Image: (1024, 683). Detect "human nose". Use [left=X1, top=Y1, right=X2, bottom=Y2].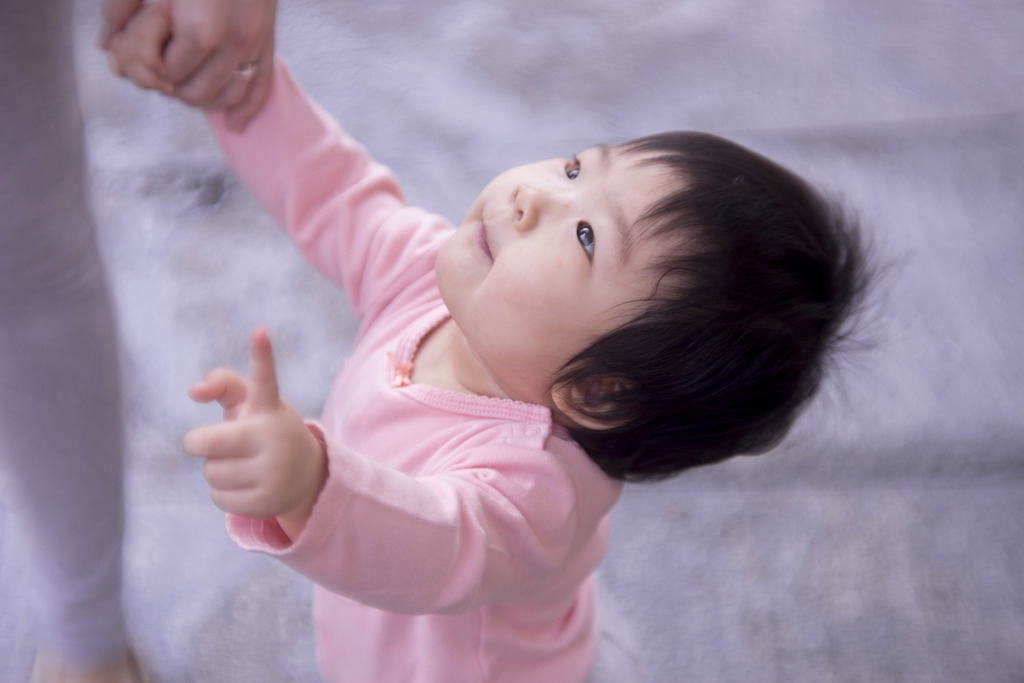
[left=509, top=180, right=572, bottom=227].
